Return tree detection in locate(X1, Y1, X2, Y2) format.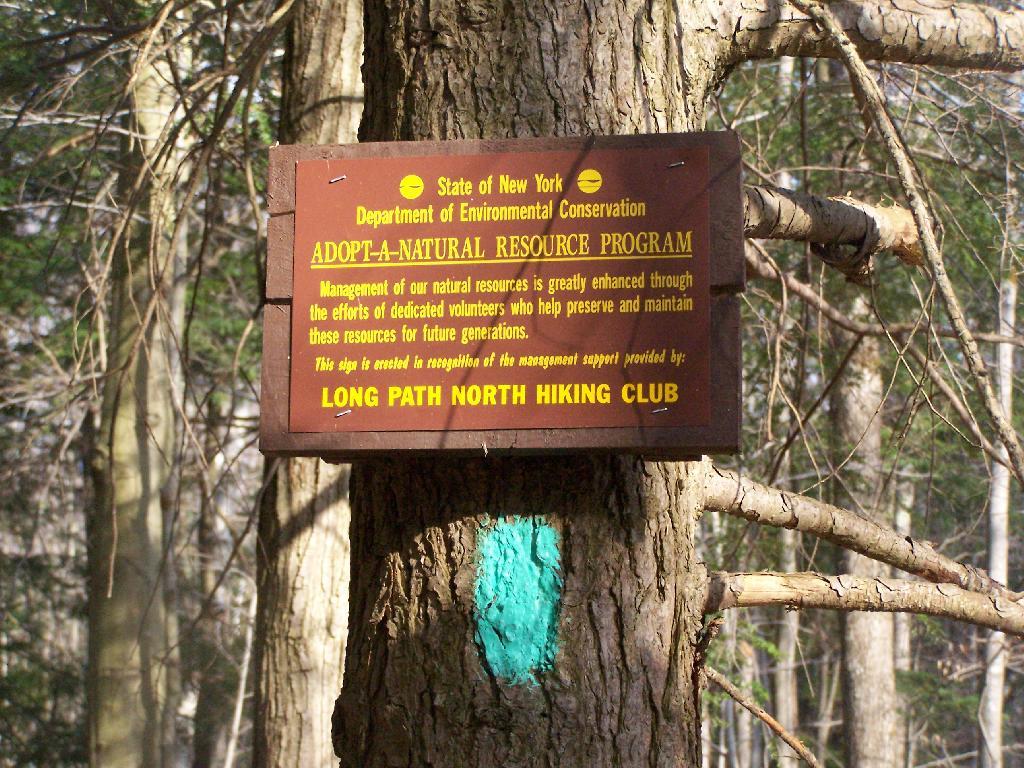
locate(0, 0, 1023, 767).
